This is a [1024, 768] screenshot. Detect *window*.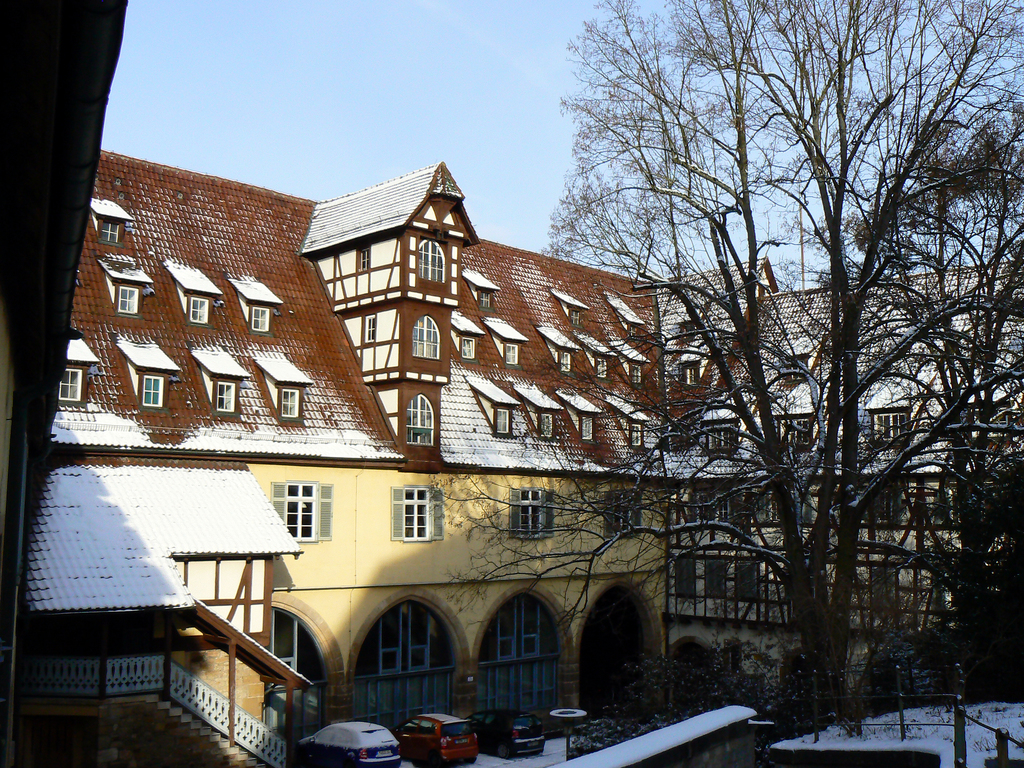
{"x1": 99, "y1": 214, "x2": 125, "y2": 244}.
